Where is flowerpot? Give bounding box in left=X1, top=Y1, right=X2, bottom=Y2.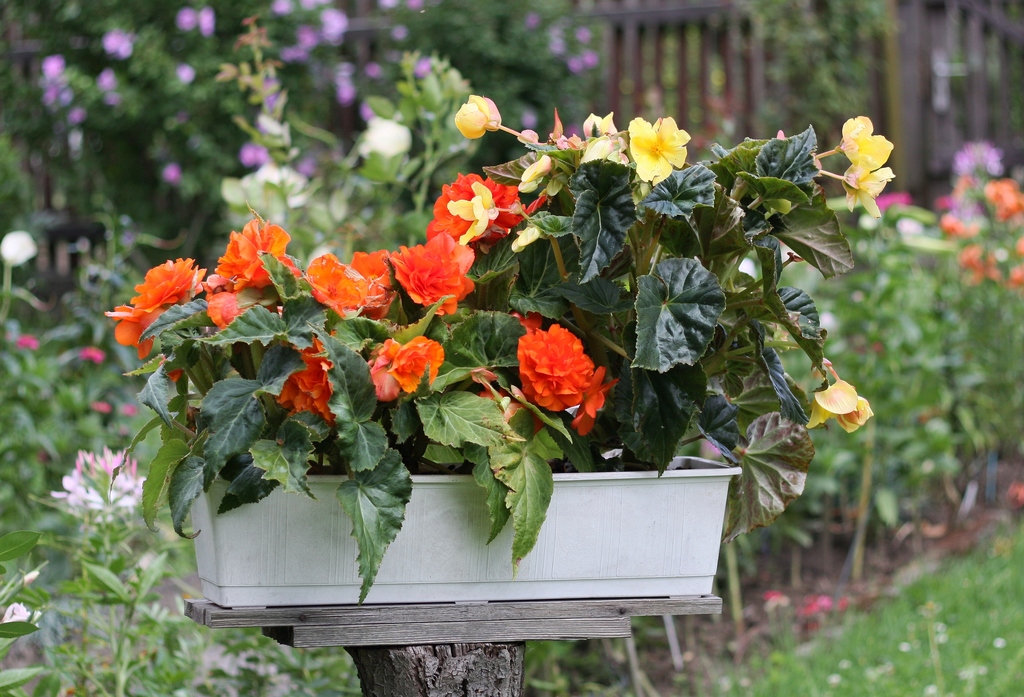
left=161, top=395, right=751, bottom=641.
